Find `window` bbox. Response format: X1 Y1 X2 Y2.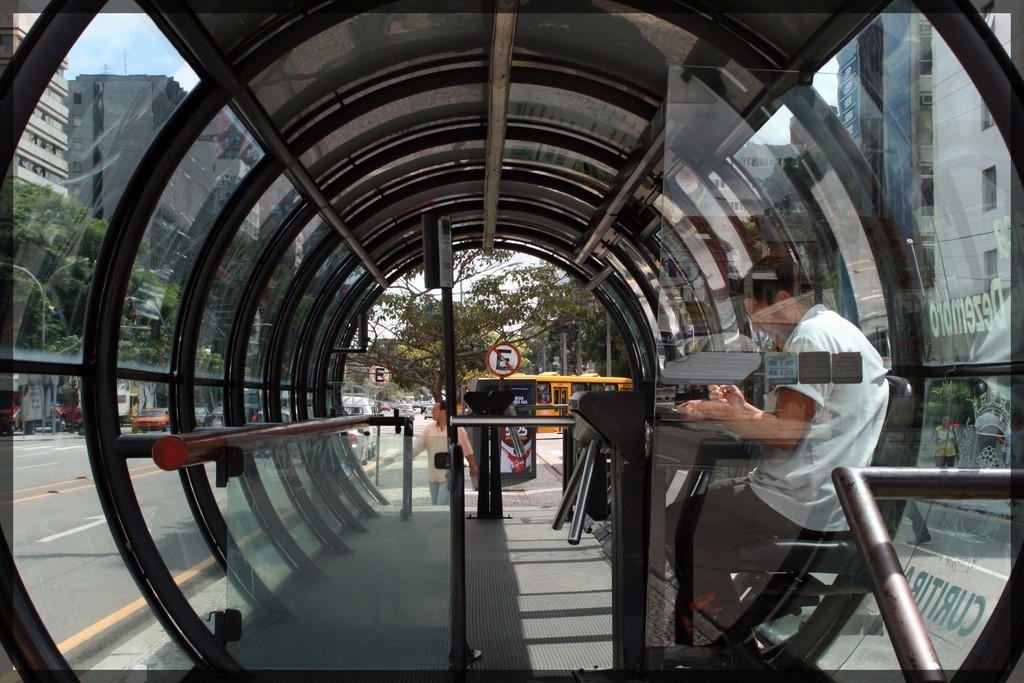
984 108 994 134.
